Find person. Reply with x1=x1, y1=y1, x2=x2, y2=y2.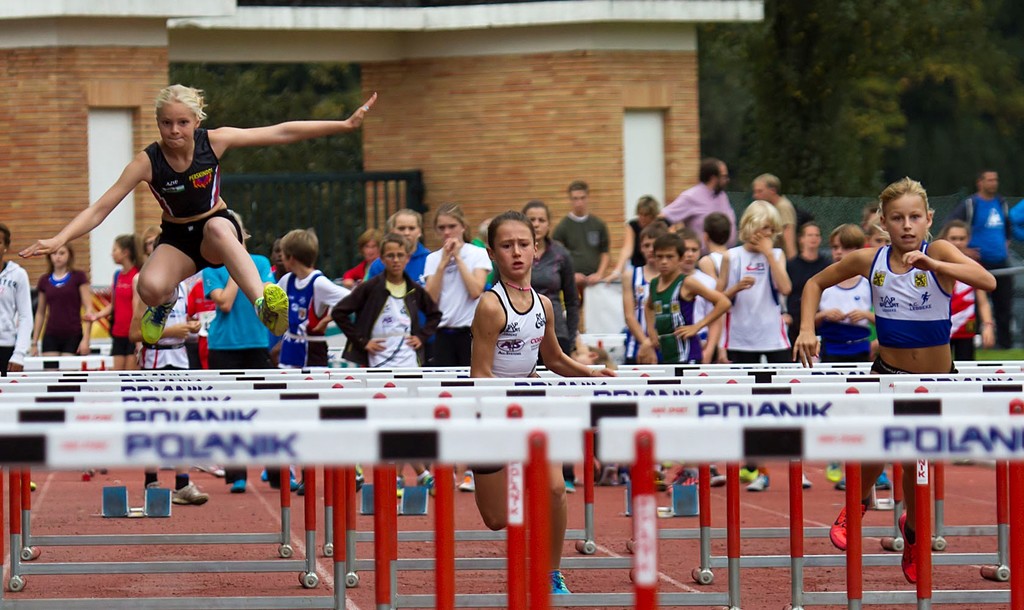
x1=792, y1=183, x2=1000, y2=584.
